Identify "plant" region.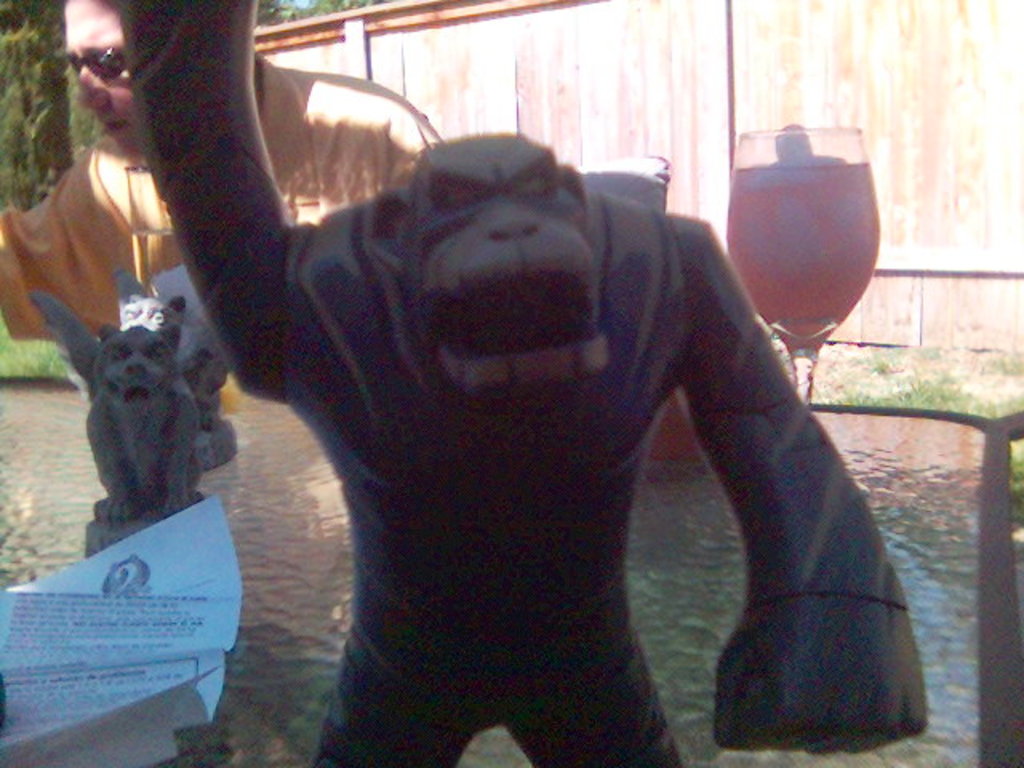
Region: 978/347/1022/376.
